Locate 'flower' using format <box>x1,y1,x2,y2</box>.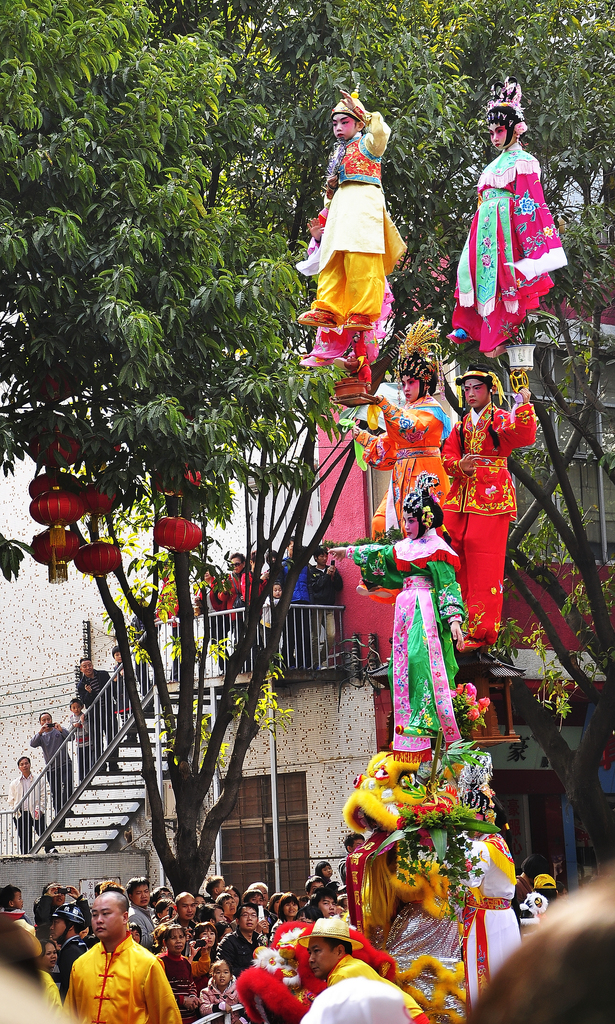
<box>515,122,529,138</box>.
